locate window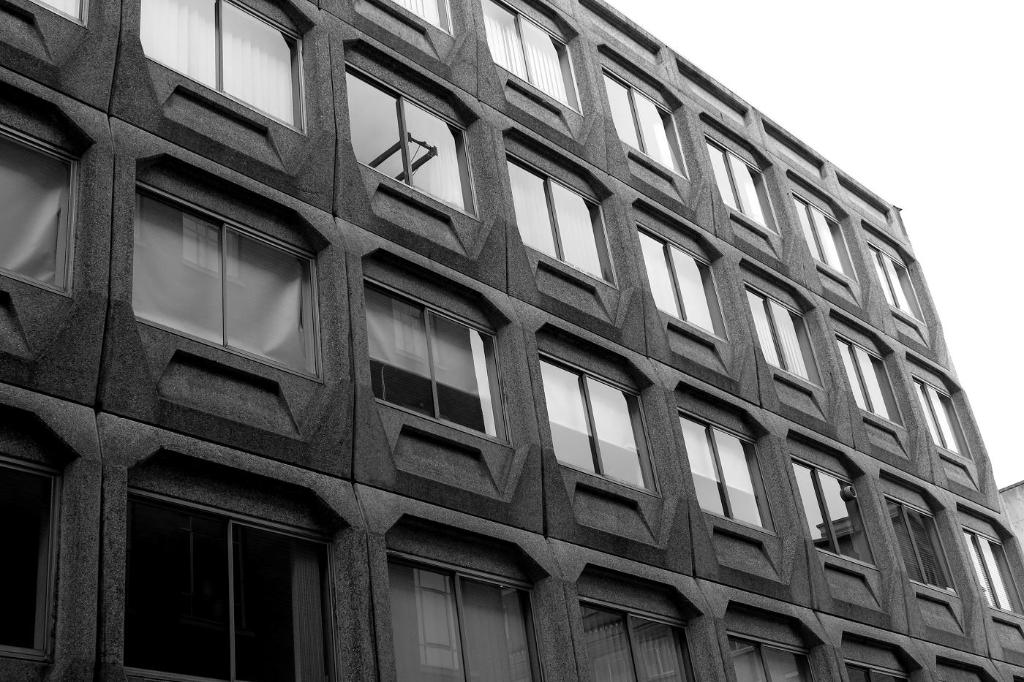
box=[635, 229, 729, 344]
